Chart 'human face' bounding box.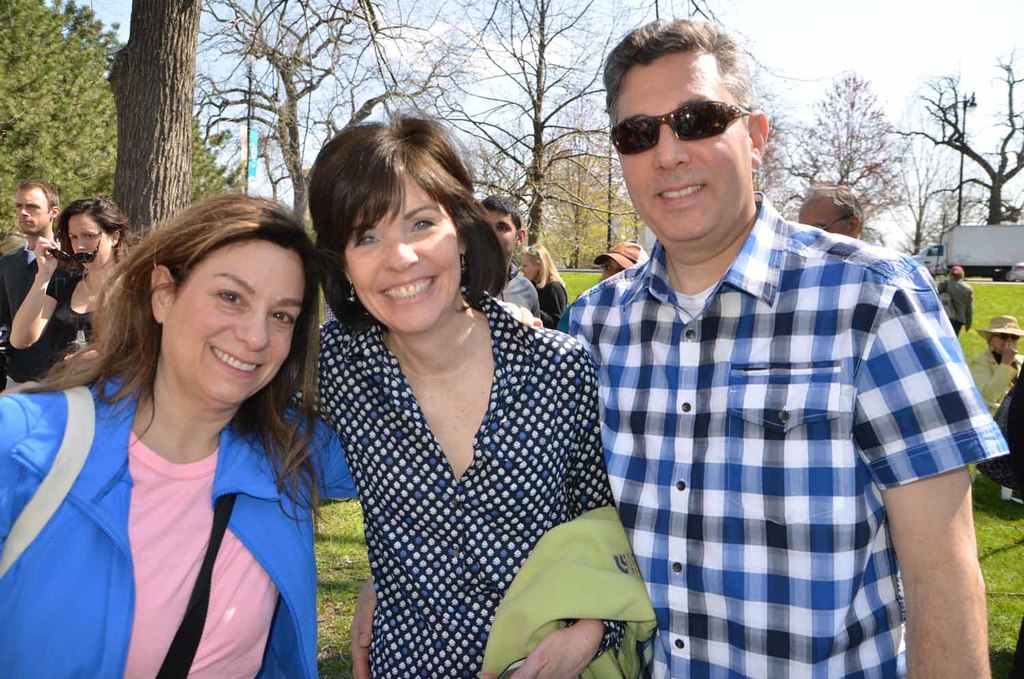
Charted: Rect(70, 212, 114, 271).
